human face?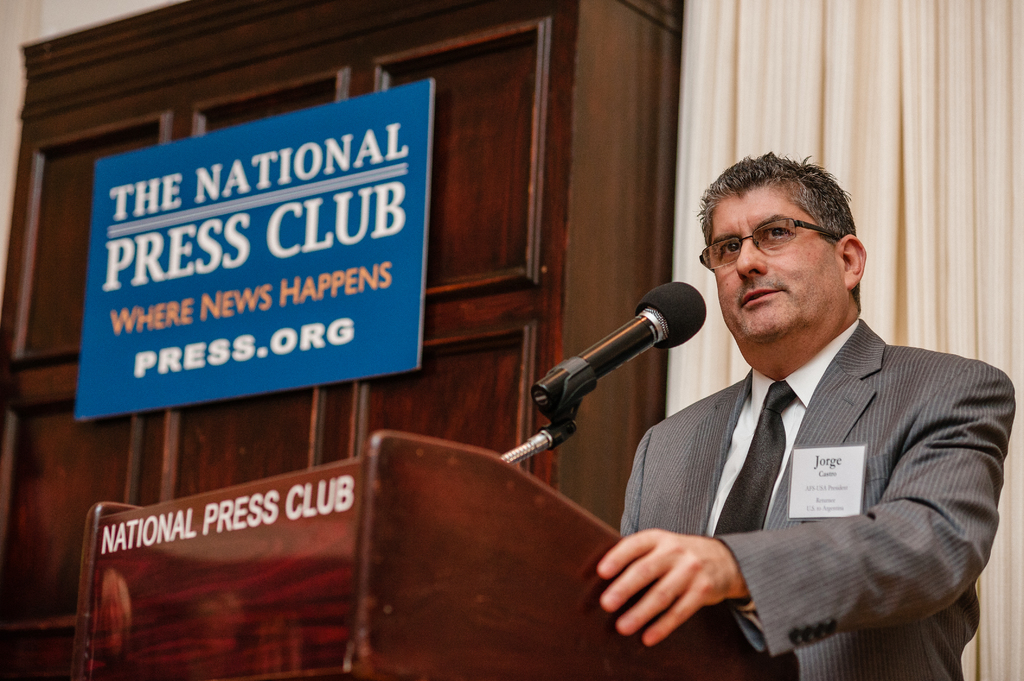
region(712, 184, 850, 339)
